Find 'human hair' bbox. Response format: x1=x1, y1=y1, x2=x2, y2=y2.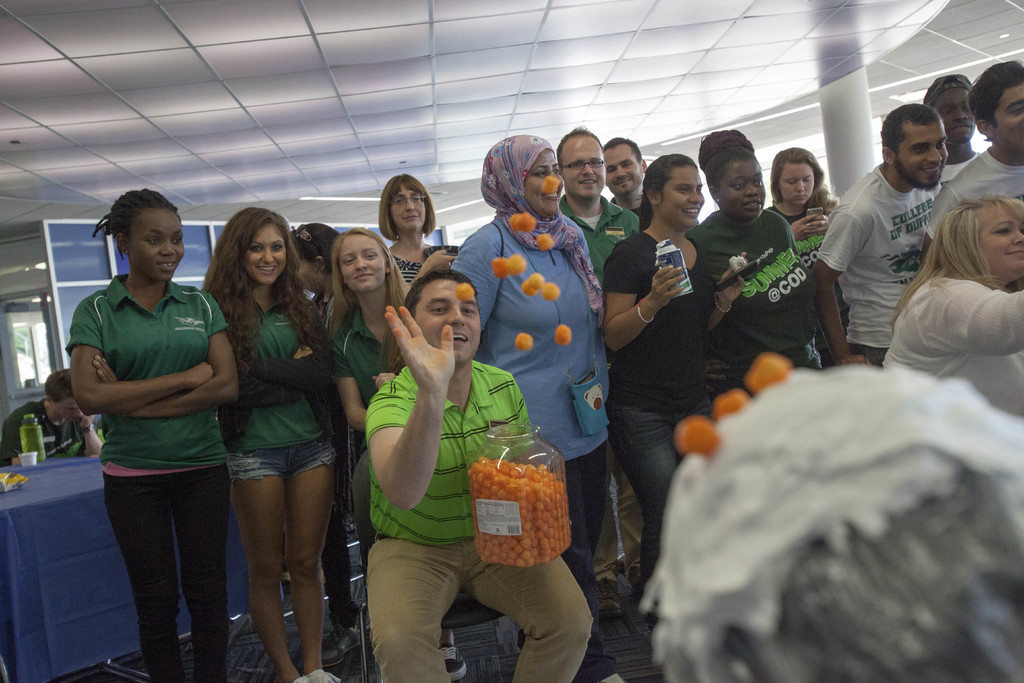
x1=378, y1=174, x2=436, y2=242.
